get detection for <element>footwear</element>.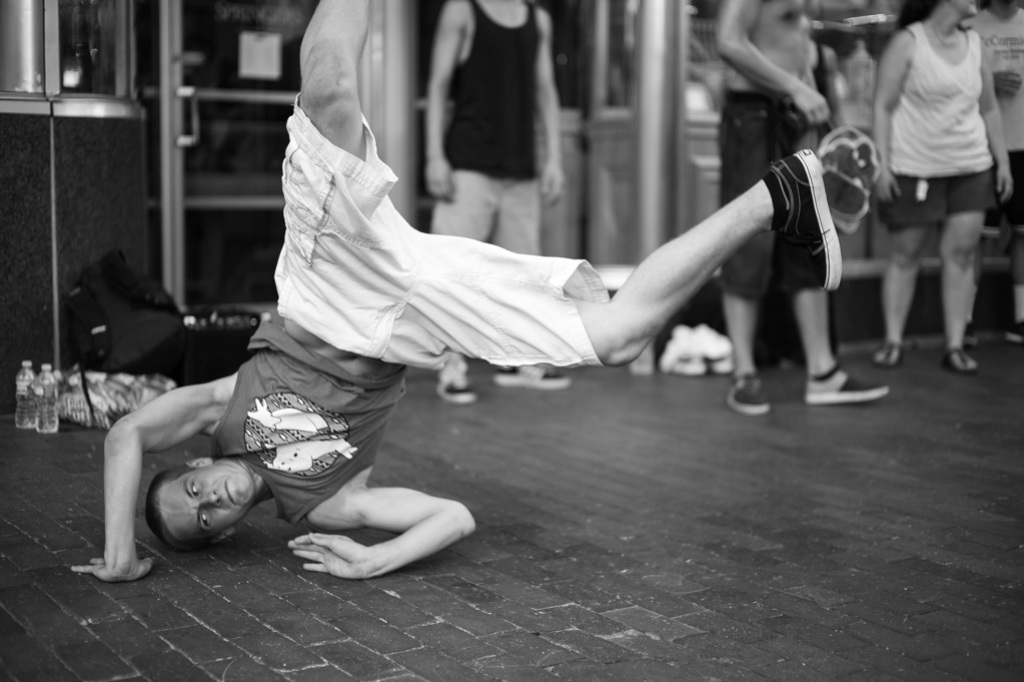
Detection: {"left": 877, "top": 345, "right": 902, "bottom": 367}.
